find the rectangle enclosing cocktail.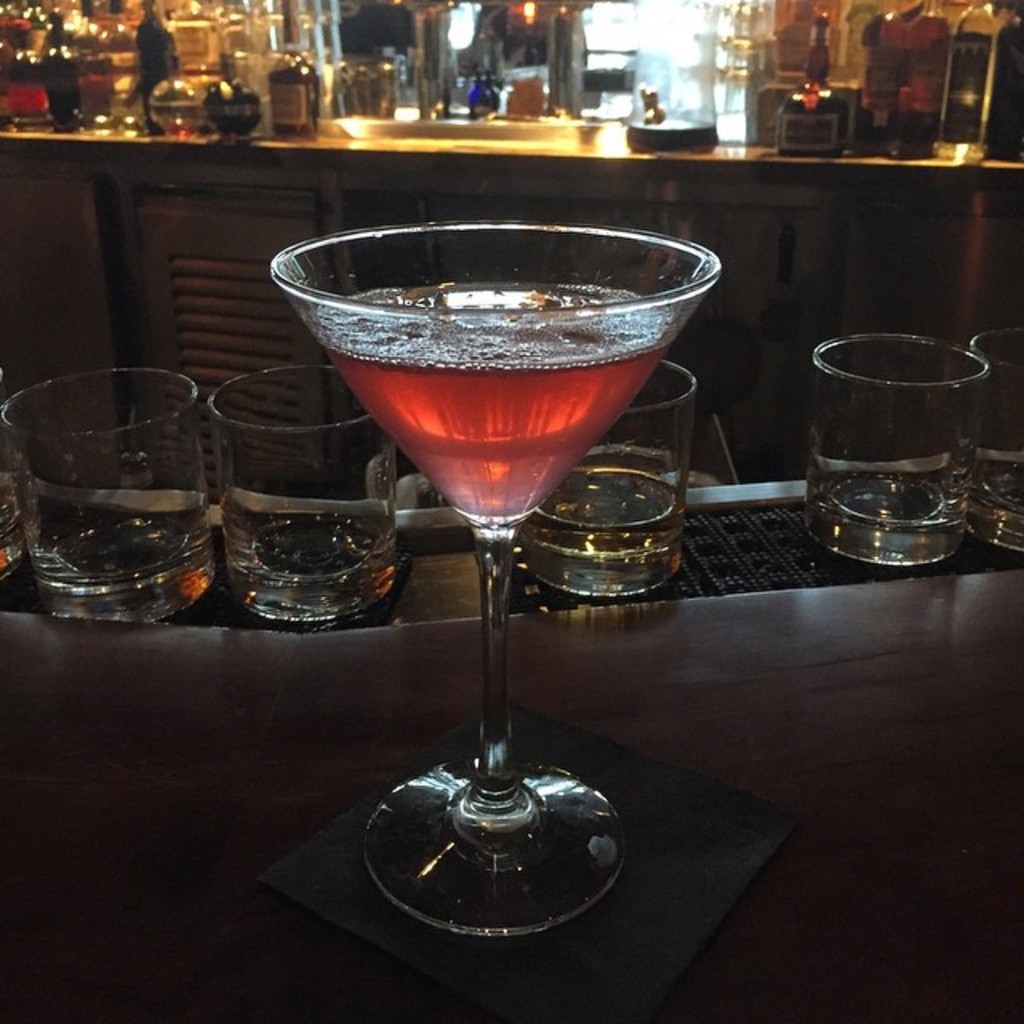
bbox=[269, 216, 717, 939].
